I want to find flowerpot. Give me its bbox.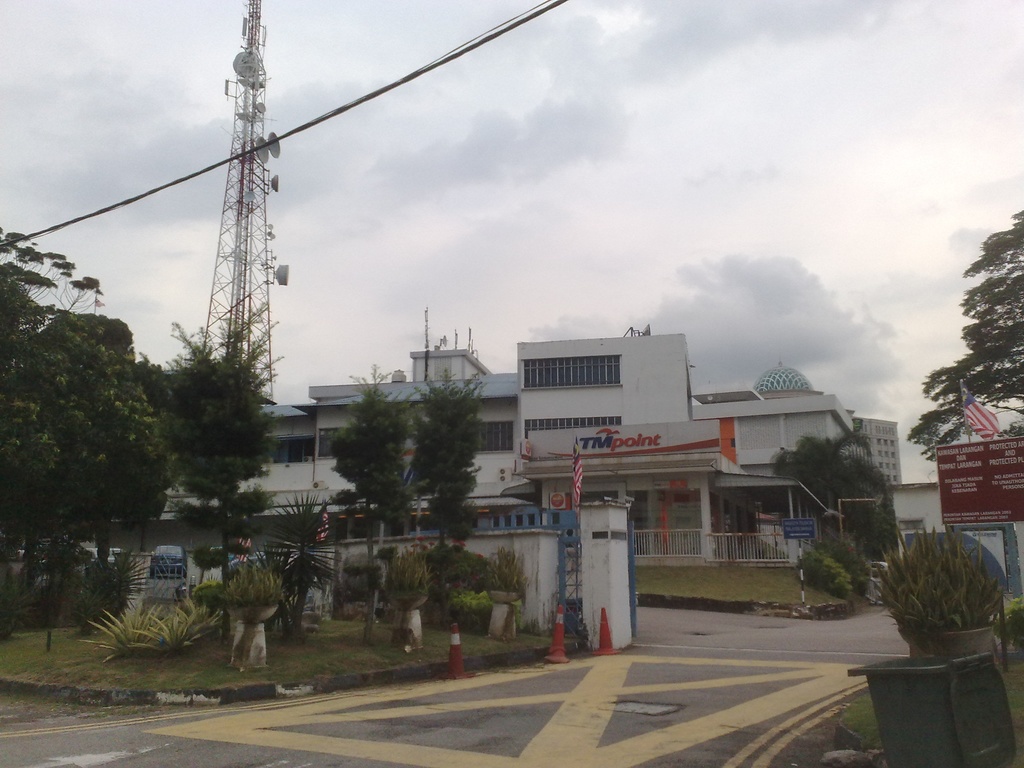
{"x1": 488, "y1": 589, "x2": 521, "y2": 604}.
